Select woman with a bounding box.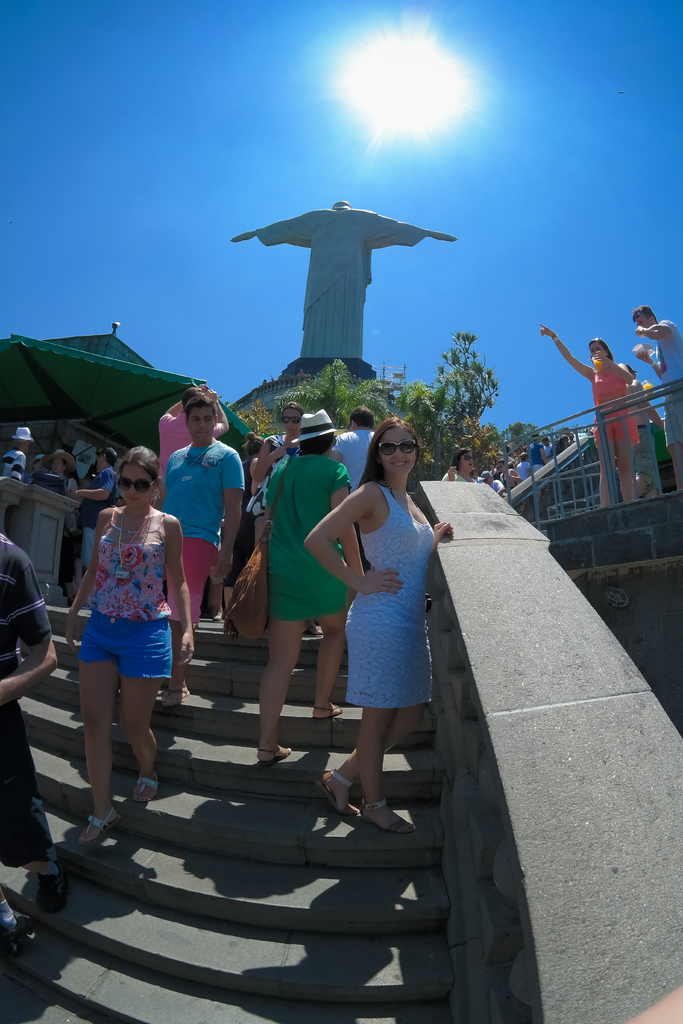
[x1=44, y1=447, x2=84, y2=599].
